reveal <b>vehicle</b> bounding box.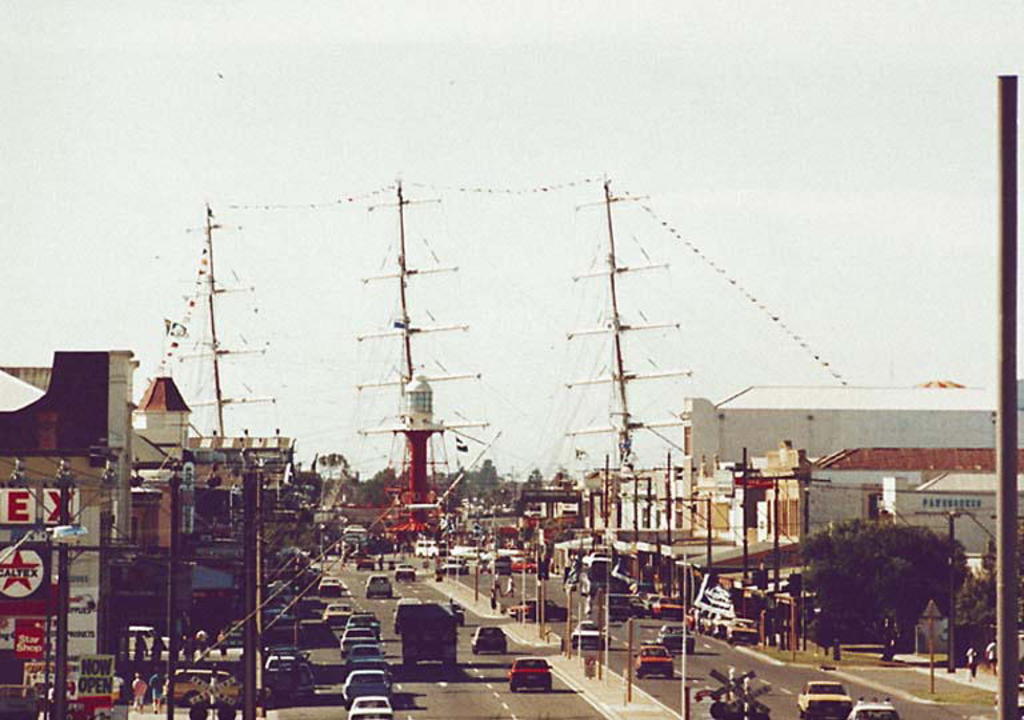
Revealed: <bbox>439, 553, 471, 572</bbox>.
